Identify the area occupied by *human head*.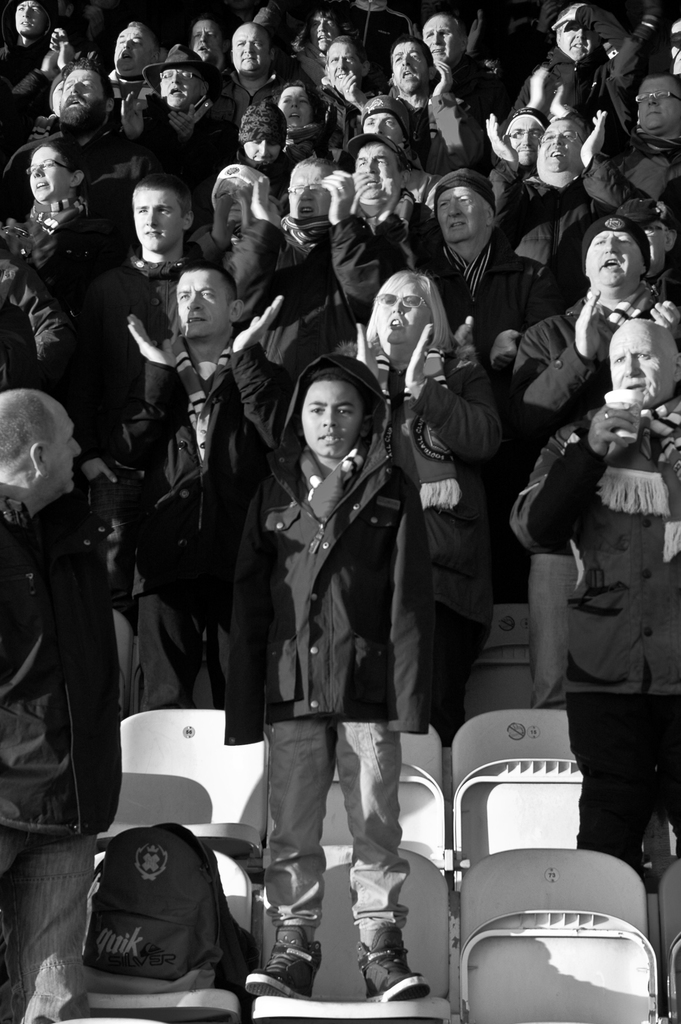
Area: [12, 0, 49, 40].
